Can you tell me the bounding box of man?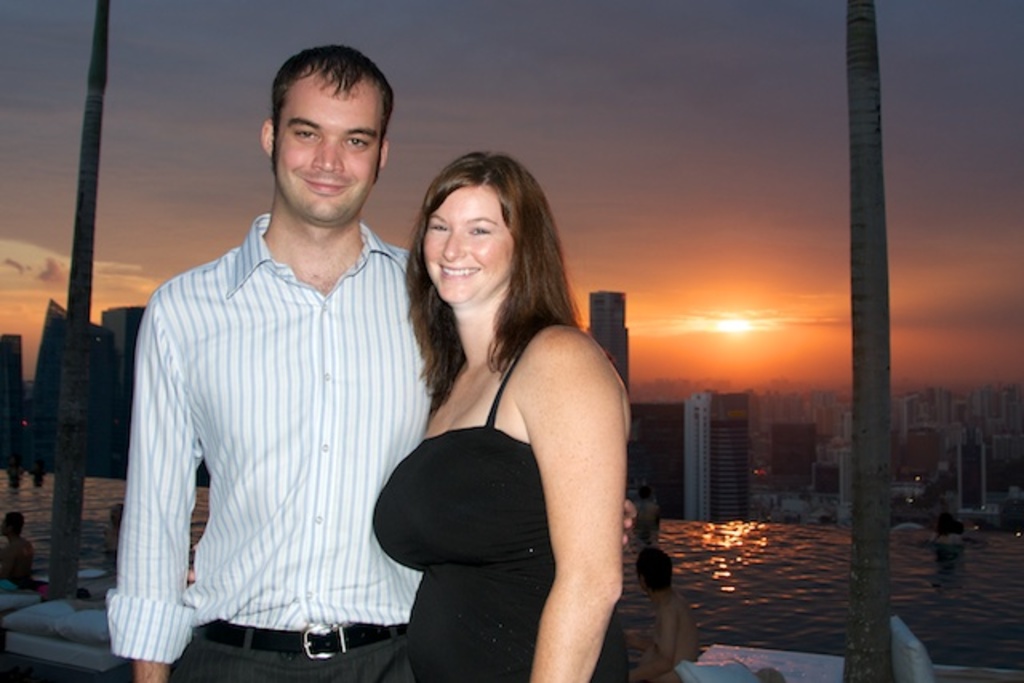
Rect(0, 510, 30, 595).
